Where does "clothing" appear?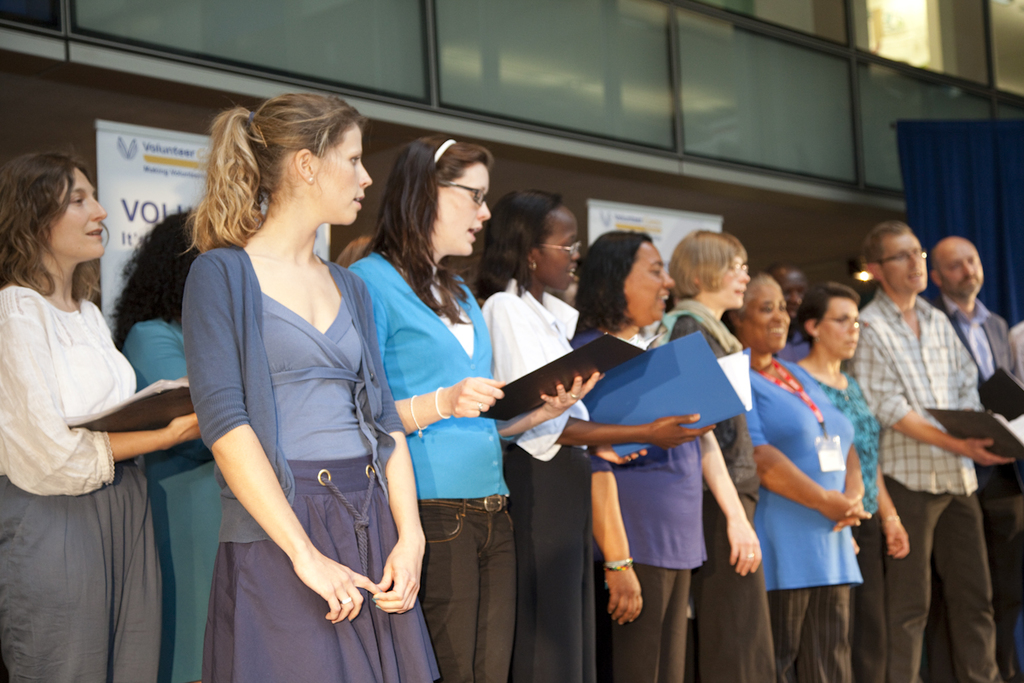
Appears at detection(0, 272, 203, 533).
